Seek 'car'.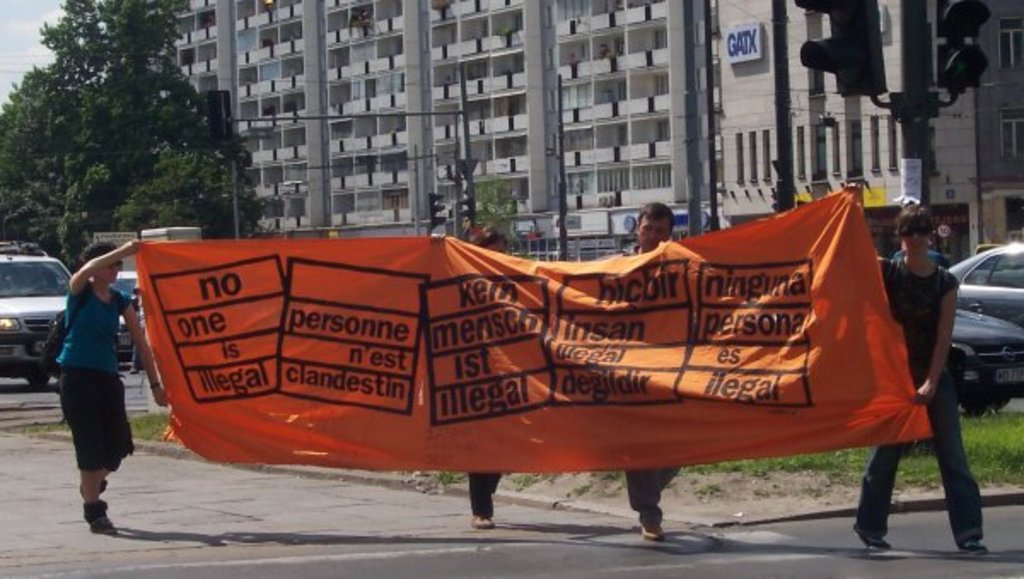
118:270:157:362.
